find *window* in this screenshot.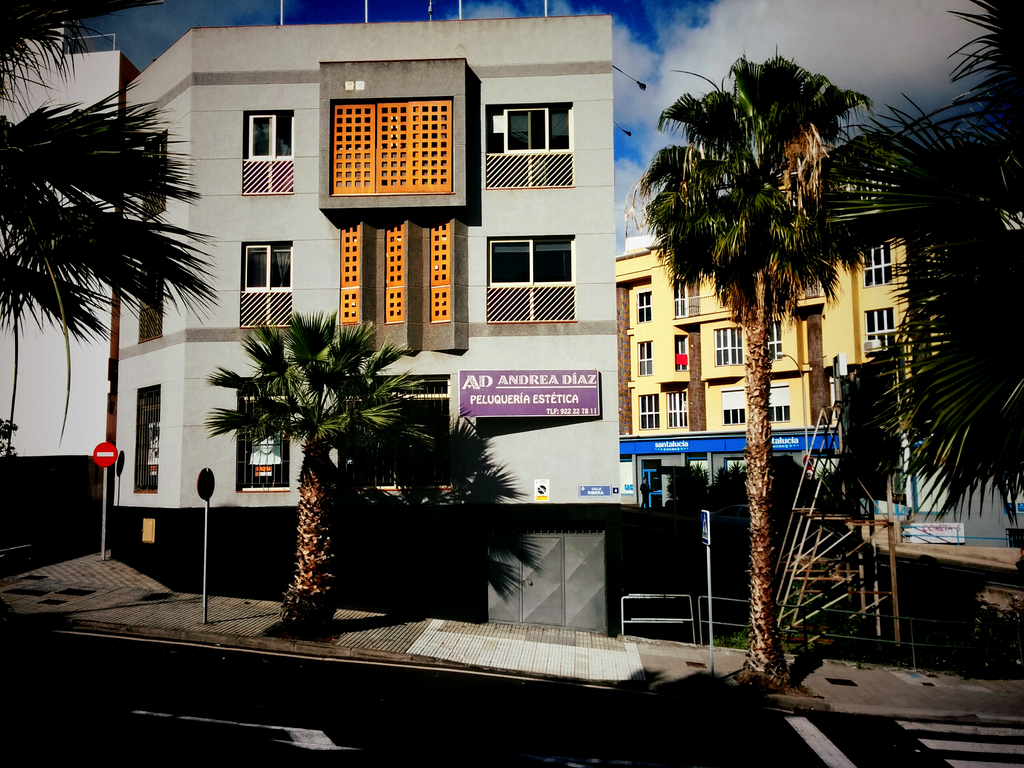
The bounding box for *window* is 145 137 167 219.
